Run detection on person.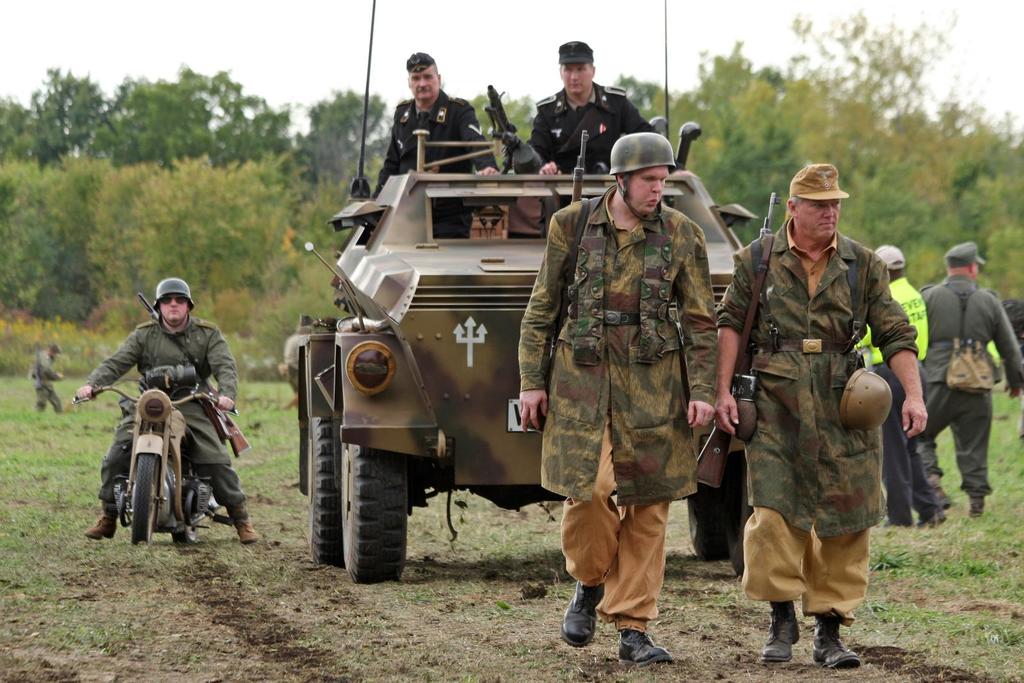
Result: crop(859, 246, 924, 527).
